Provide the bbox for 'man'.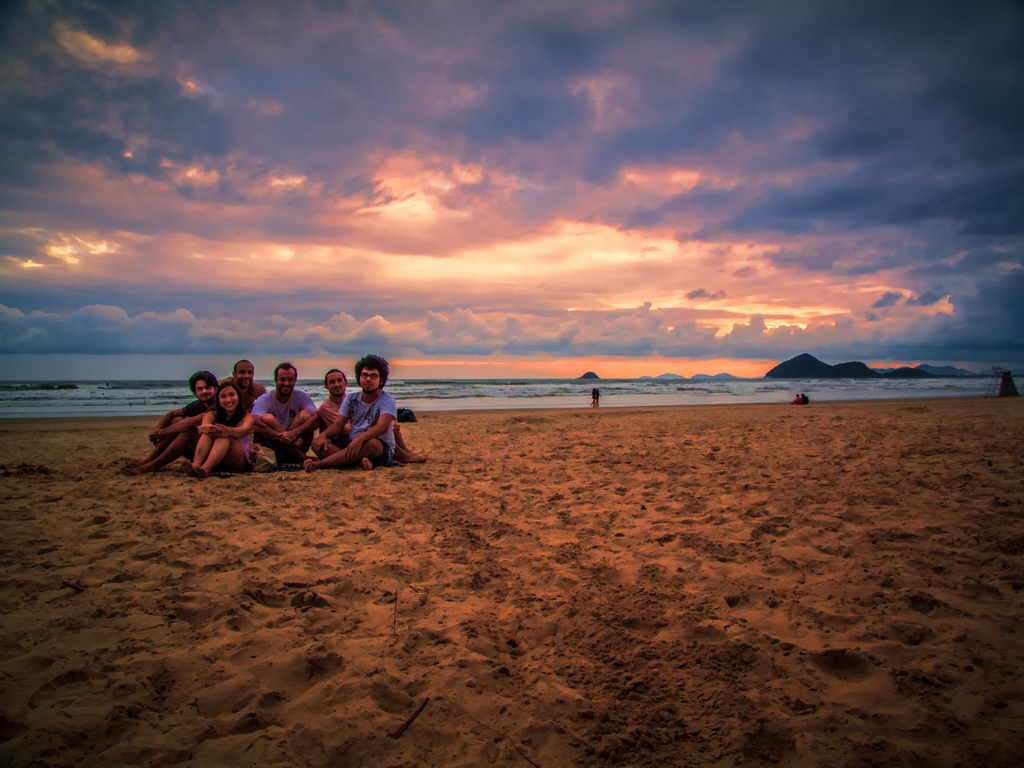
select_region(304, 353, 397, 463).
